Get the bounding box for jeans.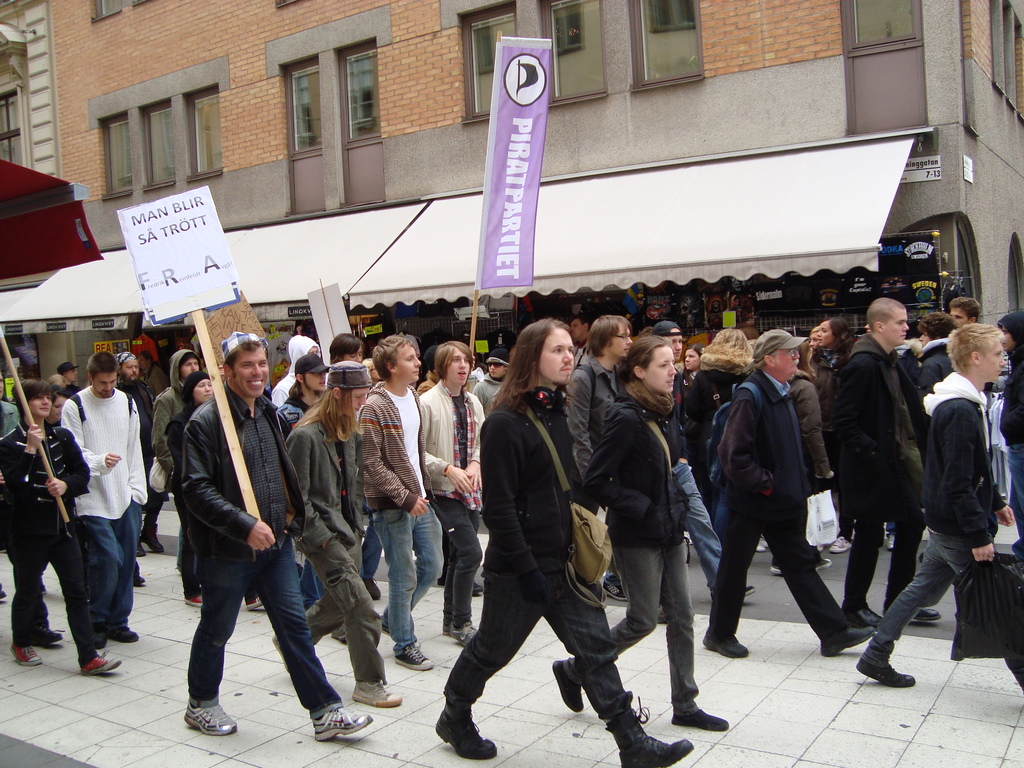
pyautogui.locateOnScreen(853, 521, 920, 606).
